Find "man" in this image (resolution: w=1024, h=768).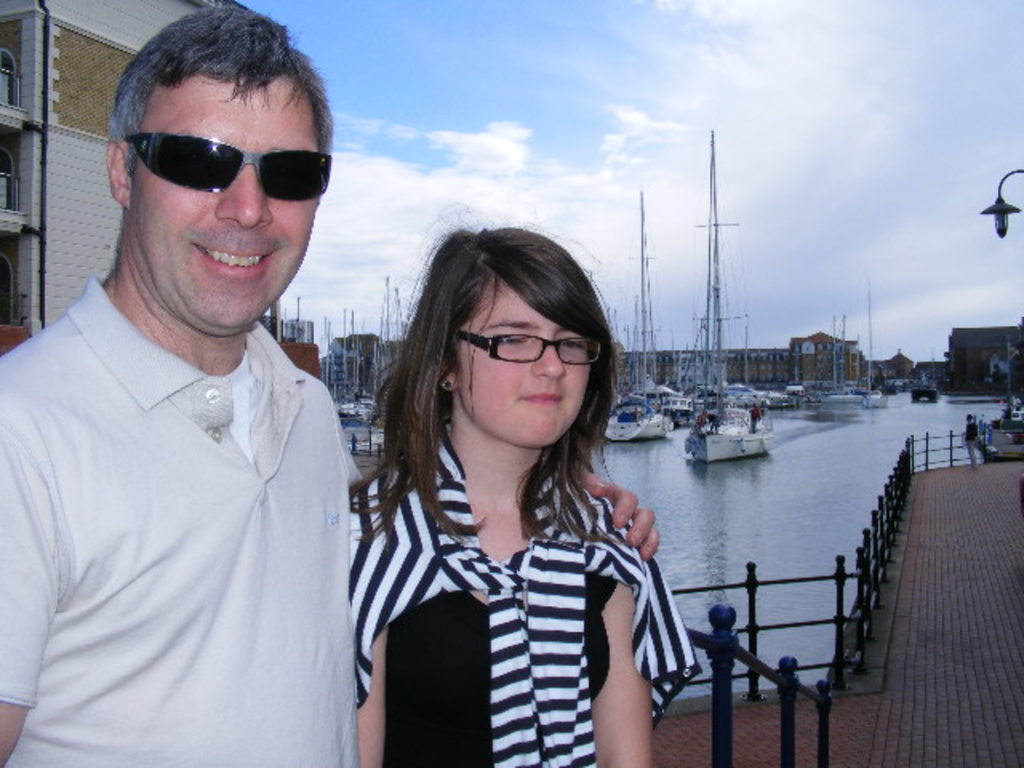
locate(26, 30, 400, 762).
